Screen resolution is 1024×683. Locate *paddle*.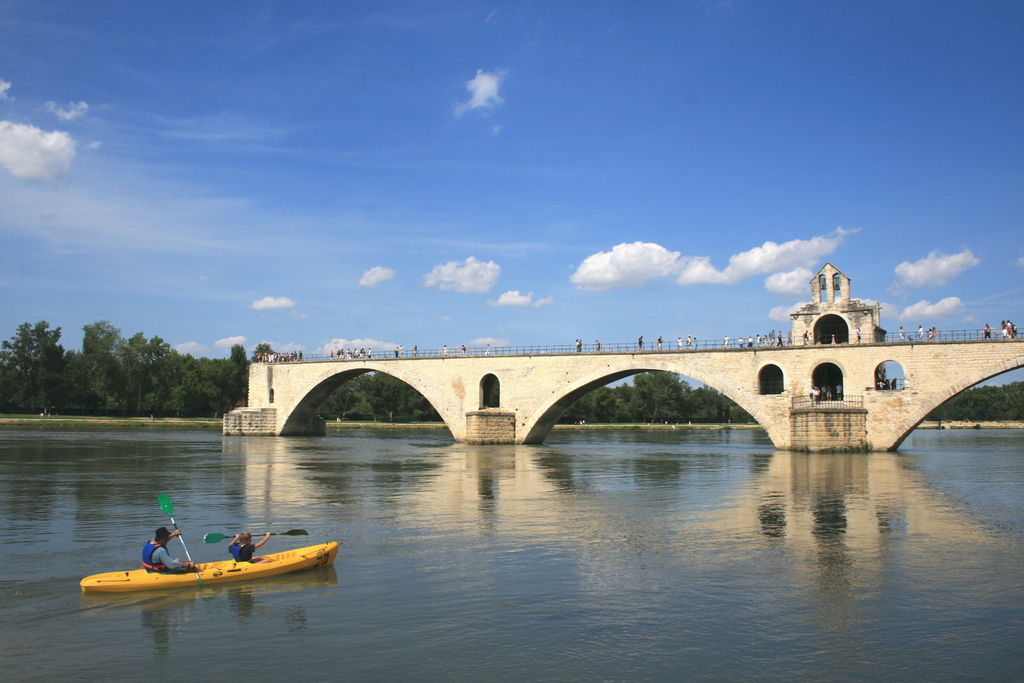
box=[204, 529, 308, 546].
